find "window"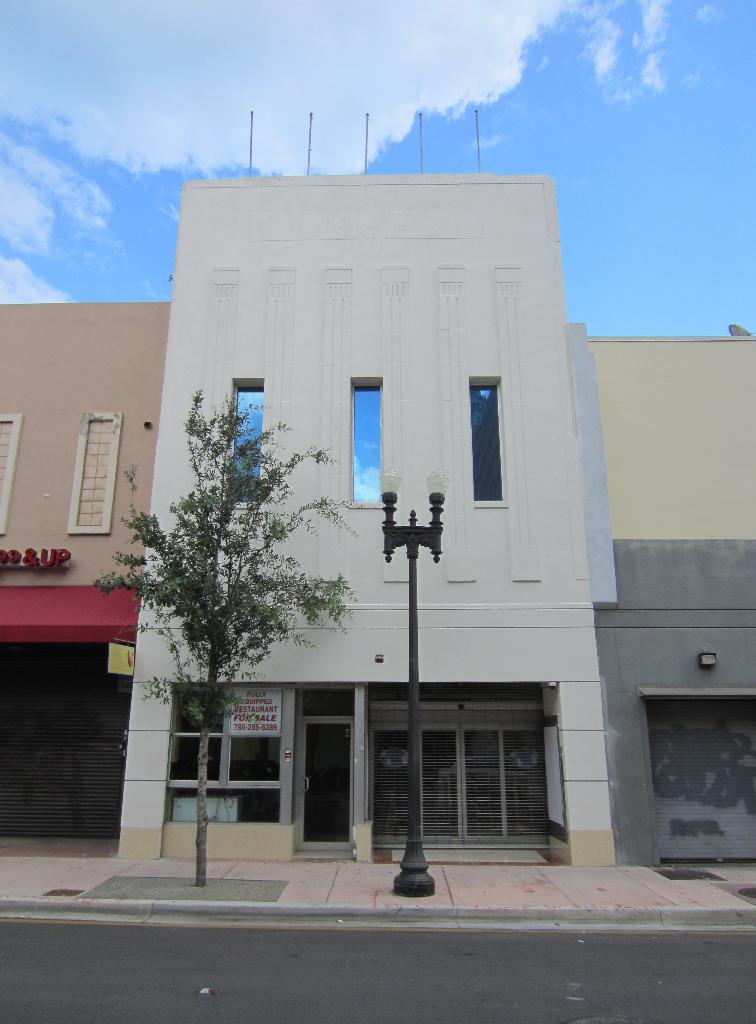
{"left": 349, "top": 372, "right": 384, "bottom": 498}
